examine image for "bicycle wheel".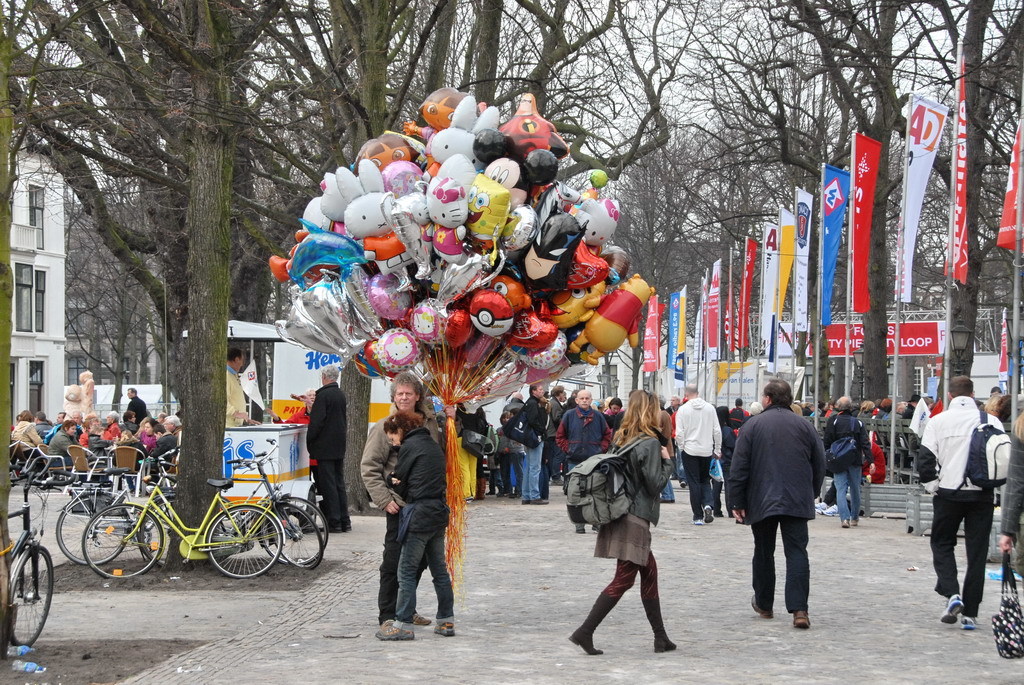
Examination result: <region>207, 498, 280, 576</region>.
